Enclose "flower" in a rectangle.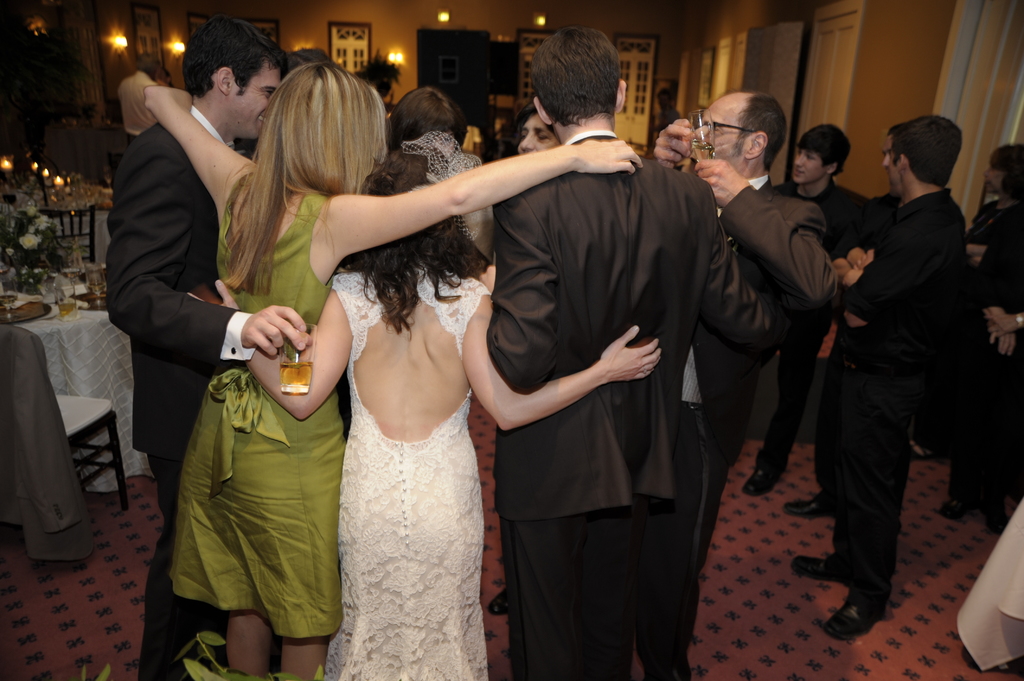
<box>25,214,50,228</box>.
